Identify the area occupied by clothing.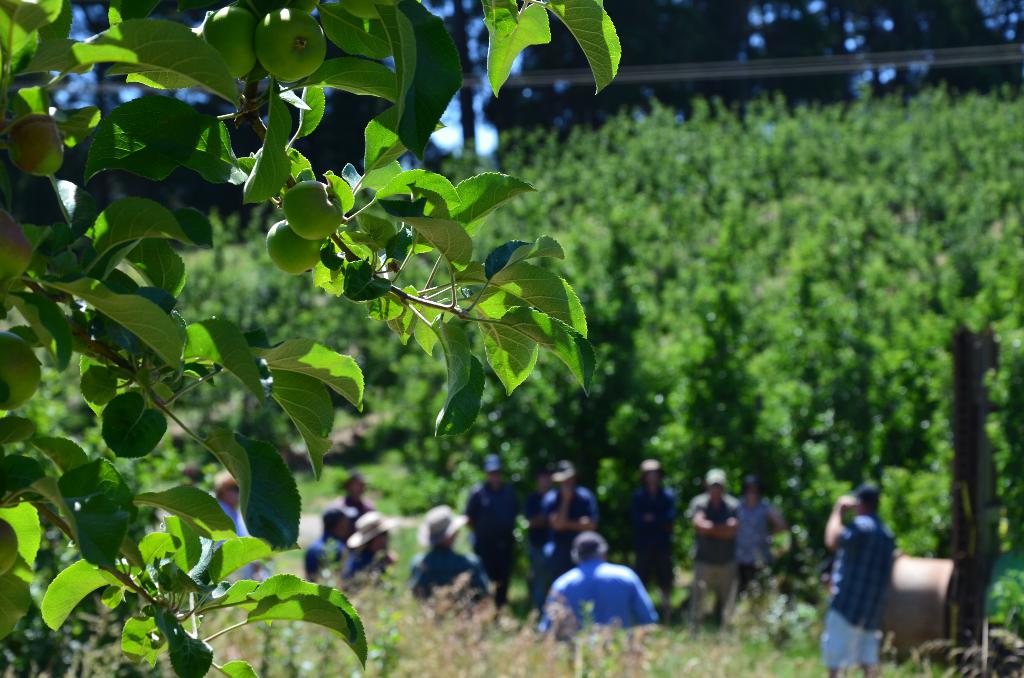
Area: locate(615, 486, 676, 597).
